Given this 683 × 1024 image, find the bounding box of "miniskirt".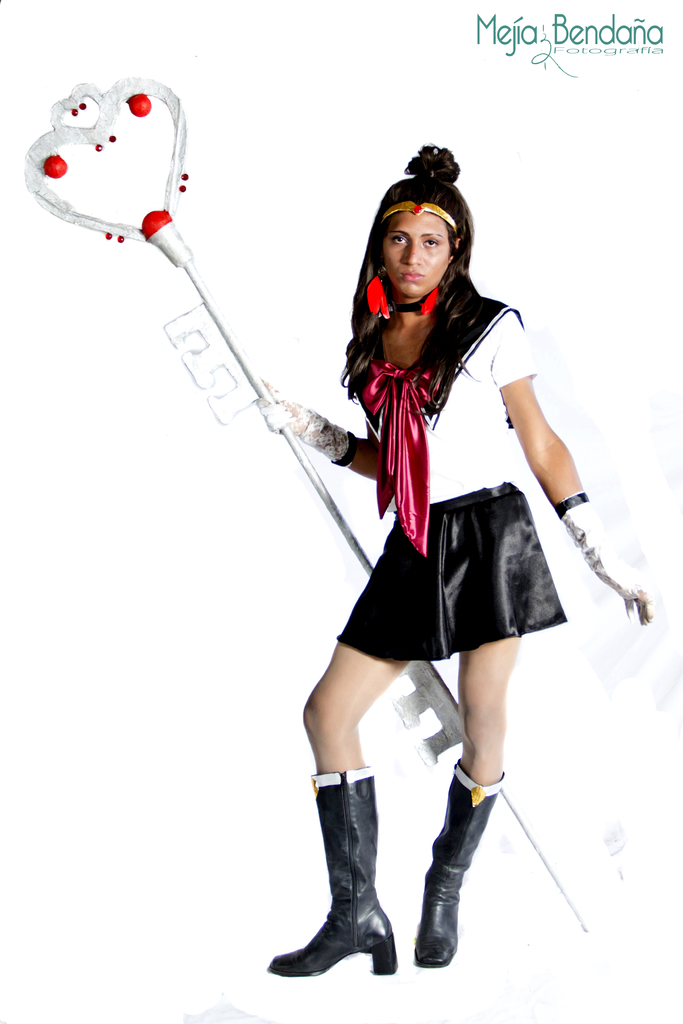
337/481/562/659.
